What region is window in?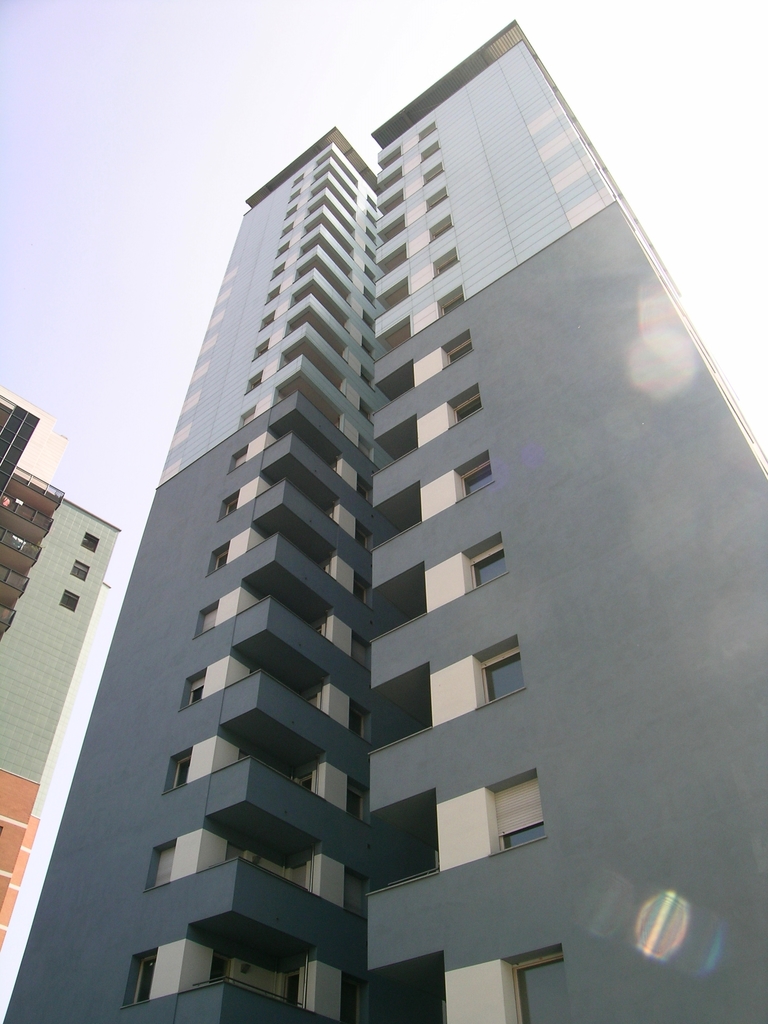
449/340/472/376.
